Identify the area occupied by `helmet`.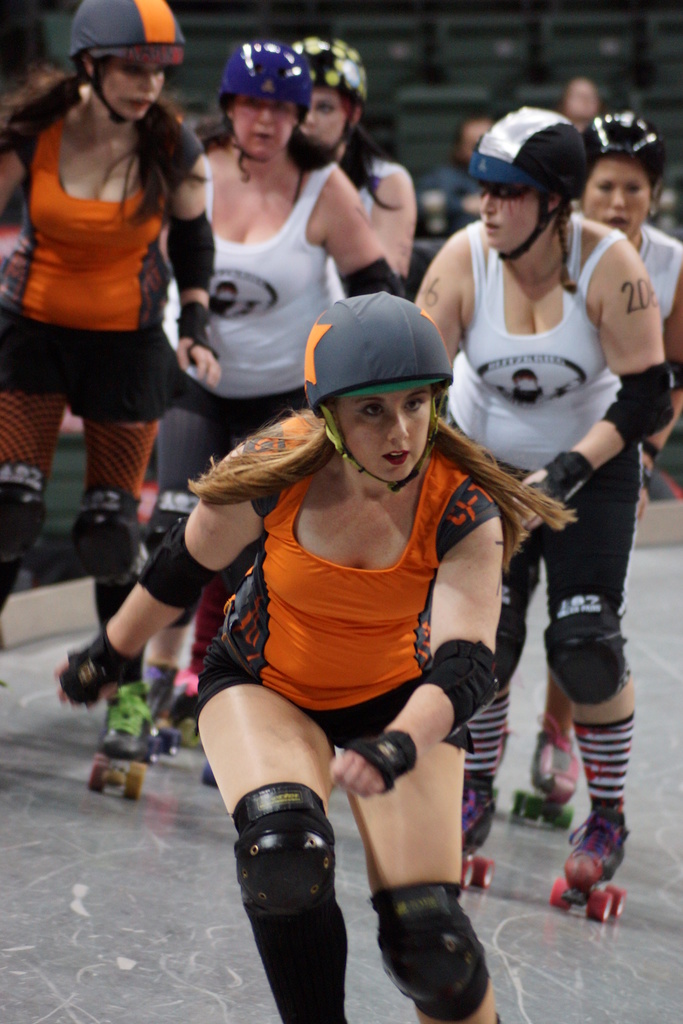
Area: (471,102,587,262).
